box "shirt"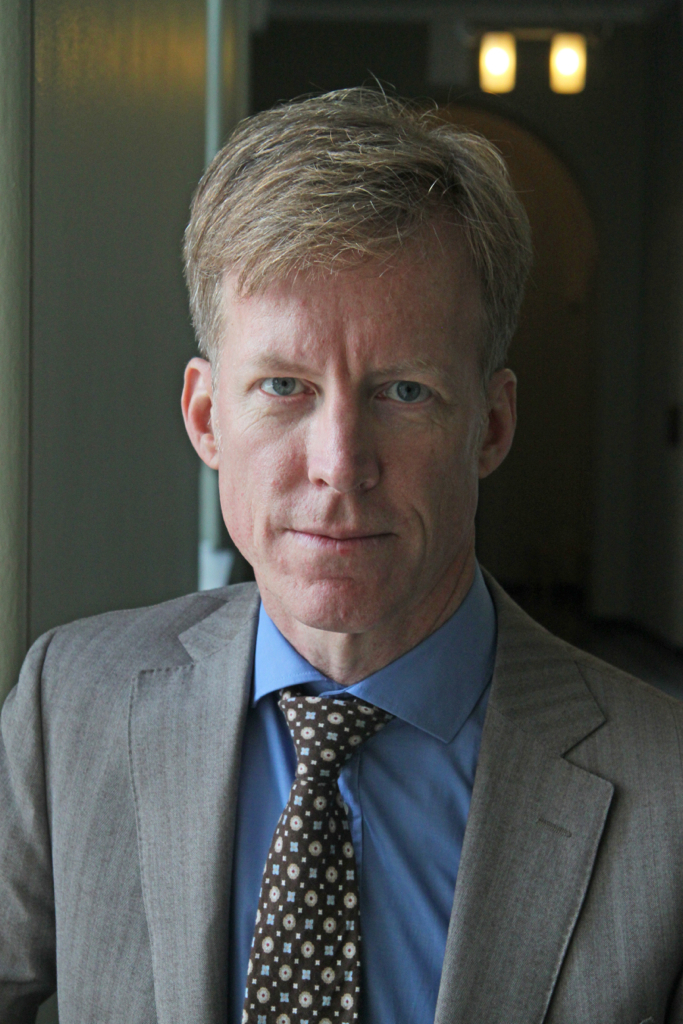
<box>193,581,514,996</box>
